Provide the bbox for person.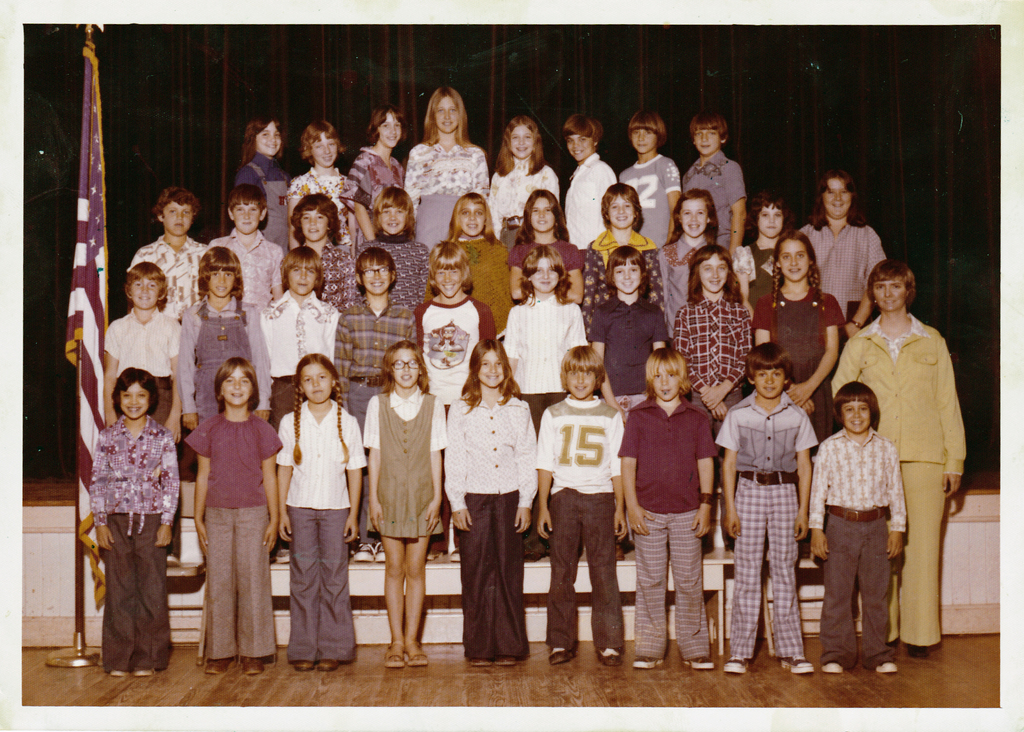
(left=813, top=378, right=911, bottom=673).
